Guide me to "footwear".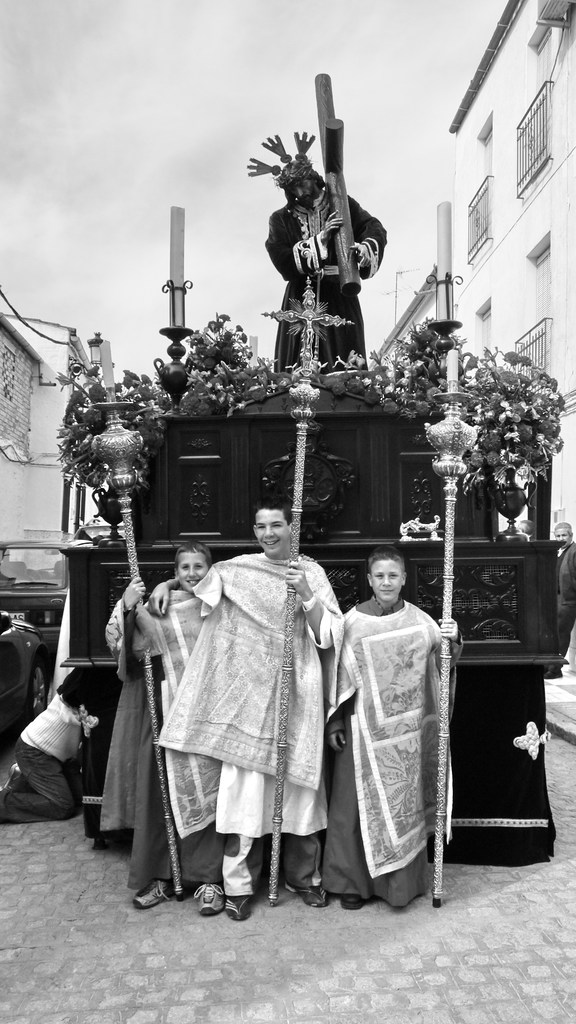
Guidance: 285,886,327,908.
